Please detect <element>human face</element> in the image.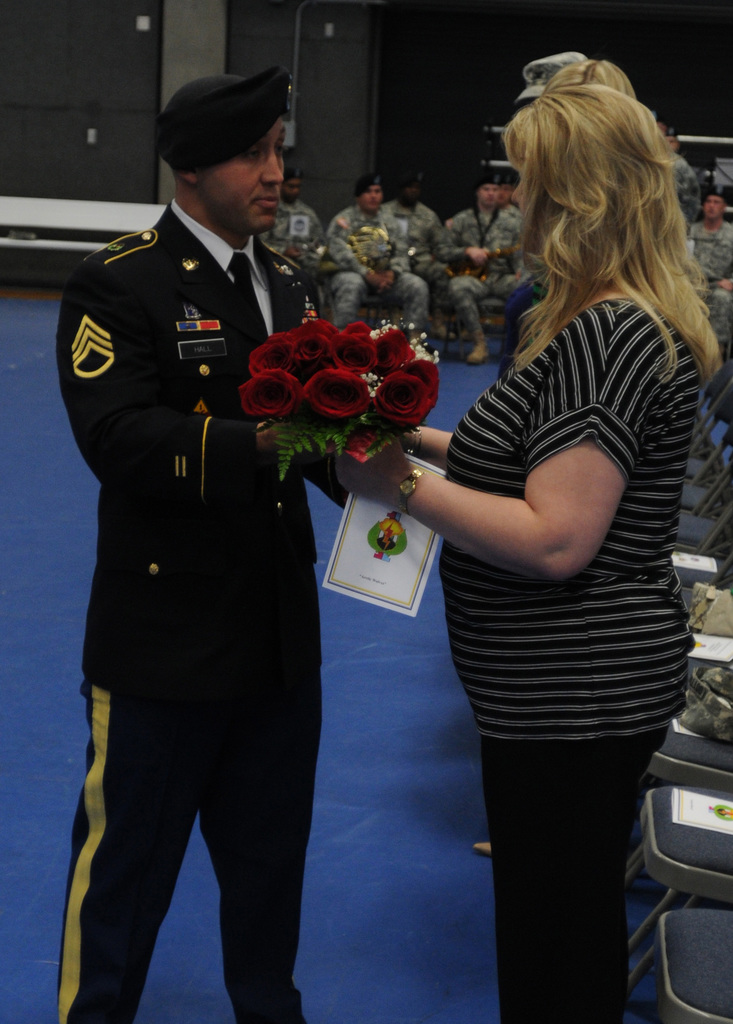
left=478, top=183, right=498, bottom=204.
